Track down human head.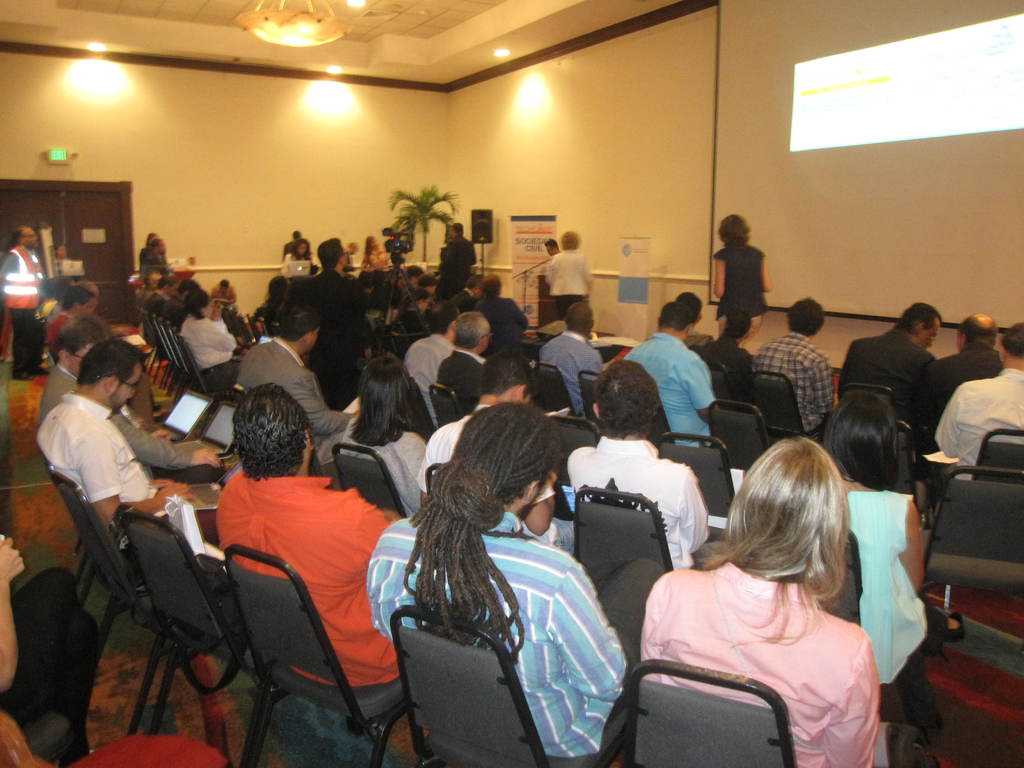
Tracked to (x1=411, y1=290, x2=431, y2=317).
